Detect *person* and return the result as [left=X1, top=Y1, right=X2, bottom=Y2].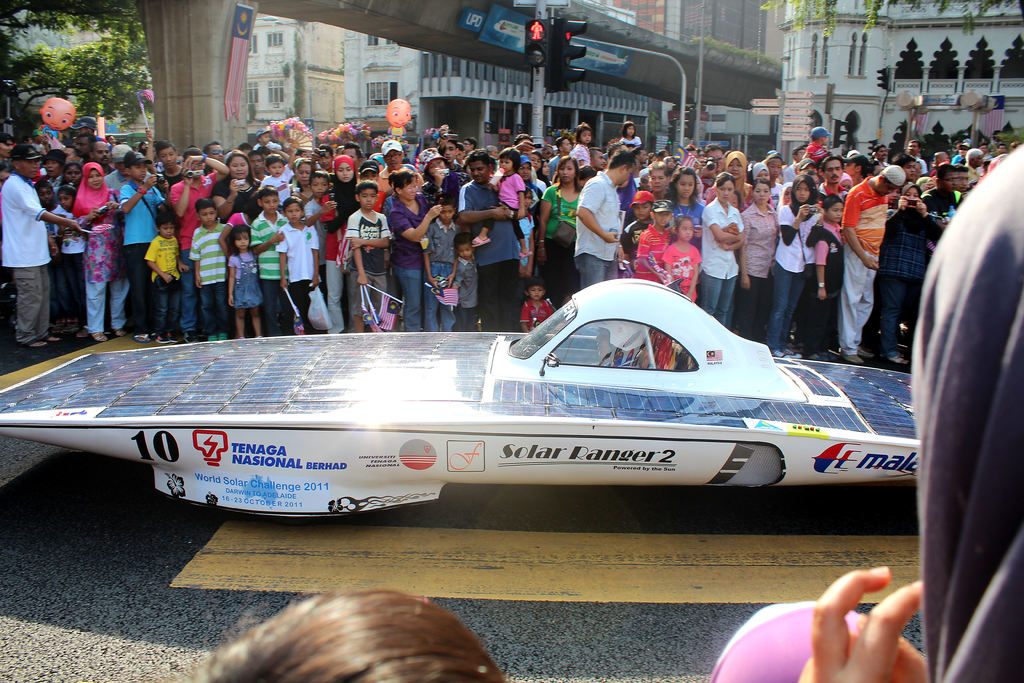
[left=420, top=193, right=462, bottom=333].
